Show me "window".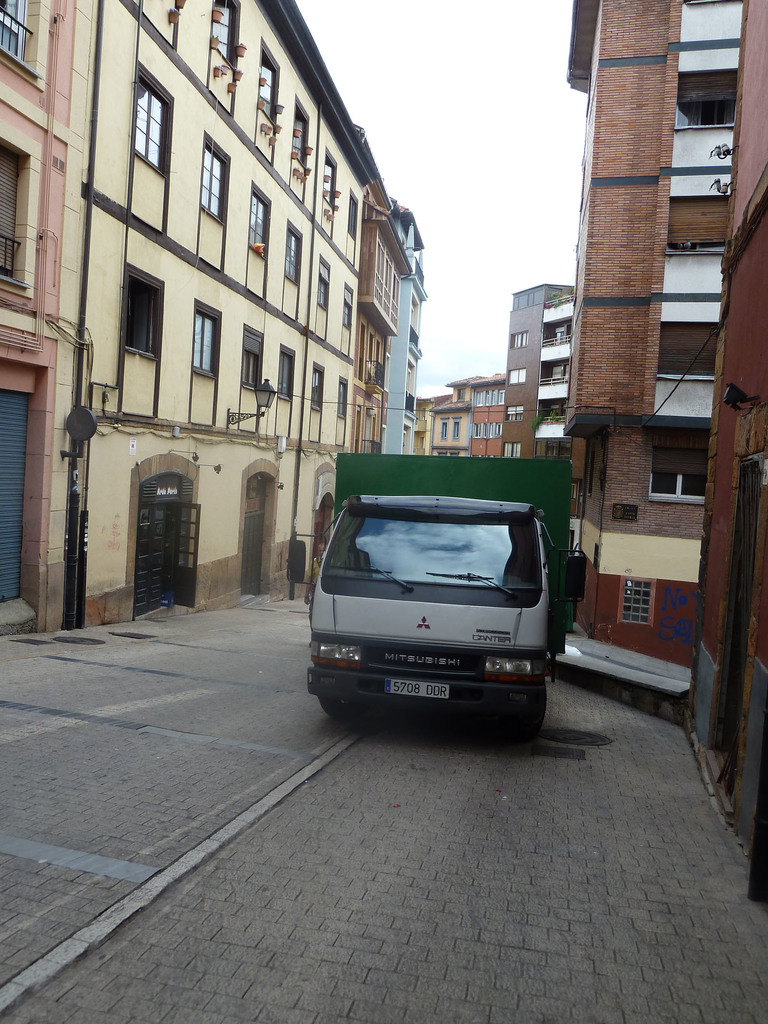
"window" is here: <bbox>315, 268, 333, 310</bbox>.
